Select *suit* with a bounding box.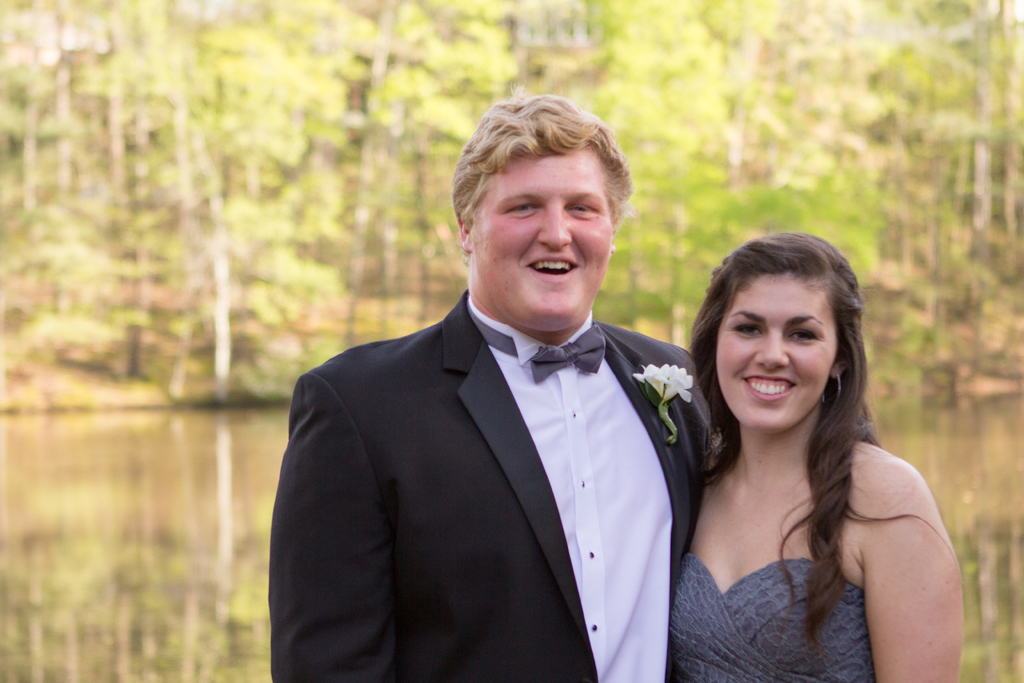
Rect(272, 168, 757, 674).
